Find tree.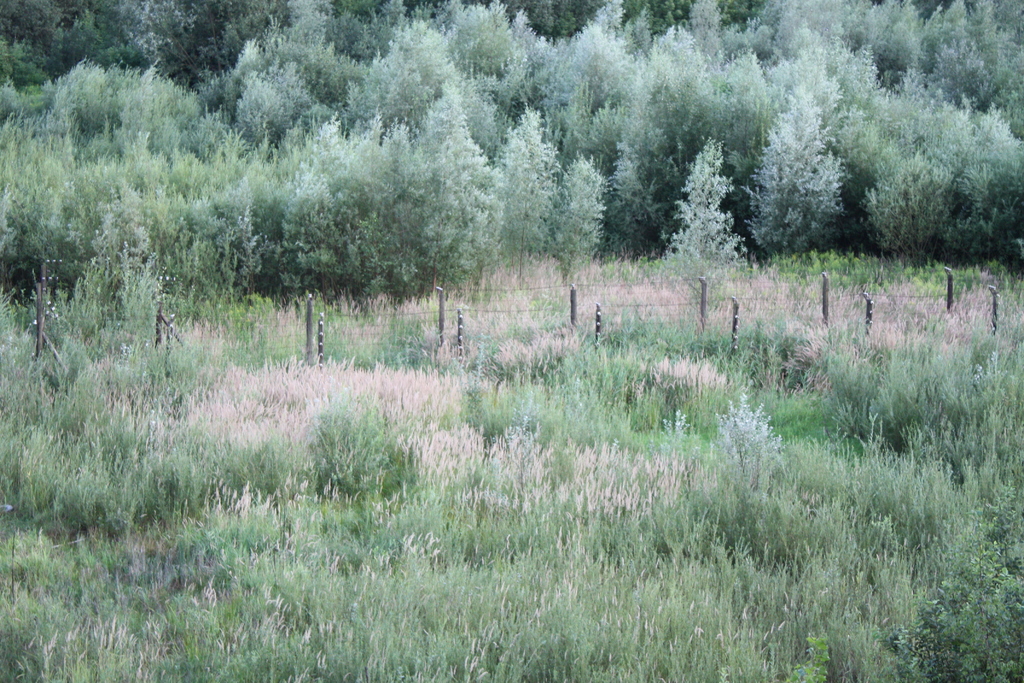
0:104:106:300.
